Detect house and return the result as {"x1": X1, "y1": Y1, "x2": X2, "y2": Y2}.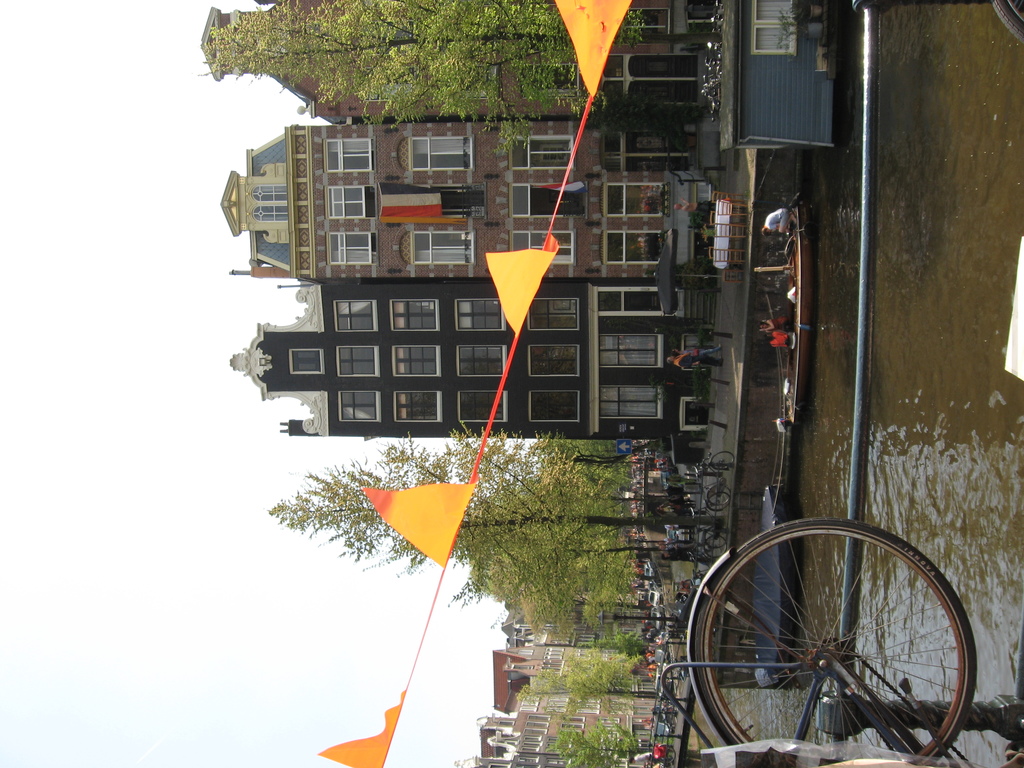
{"x1": 467, "y1": 709, "x2": 687, "y2": 766}.
